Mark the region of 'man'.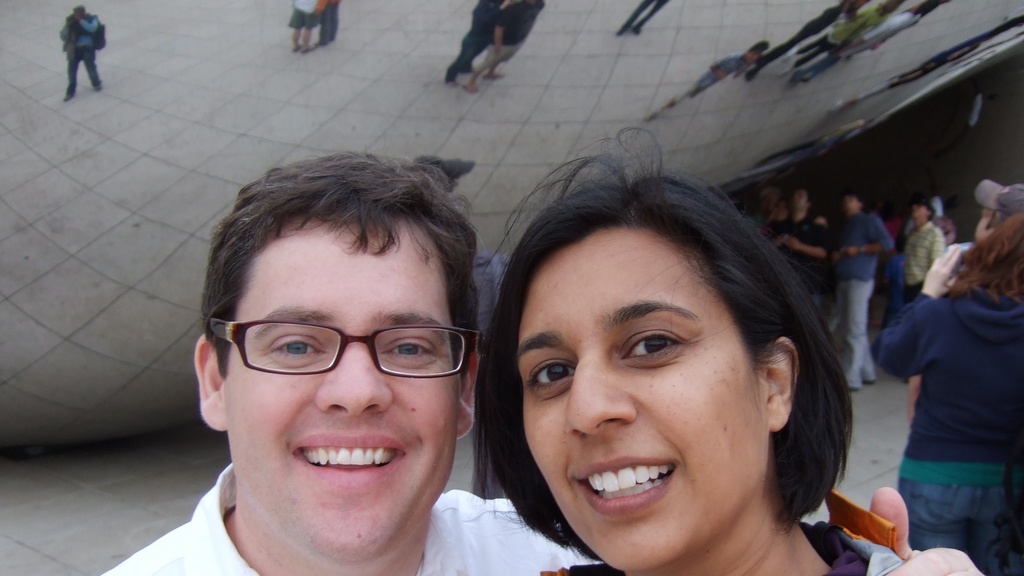
Region: box(833, 191, 894, 391).
